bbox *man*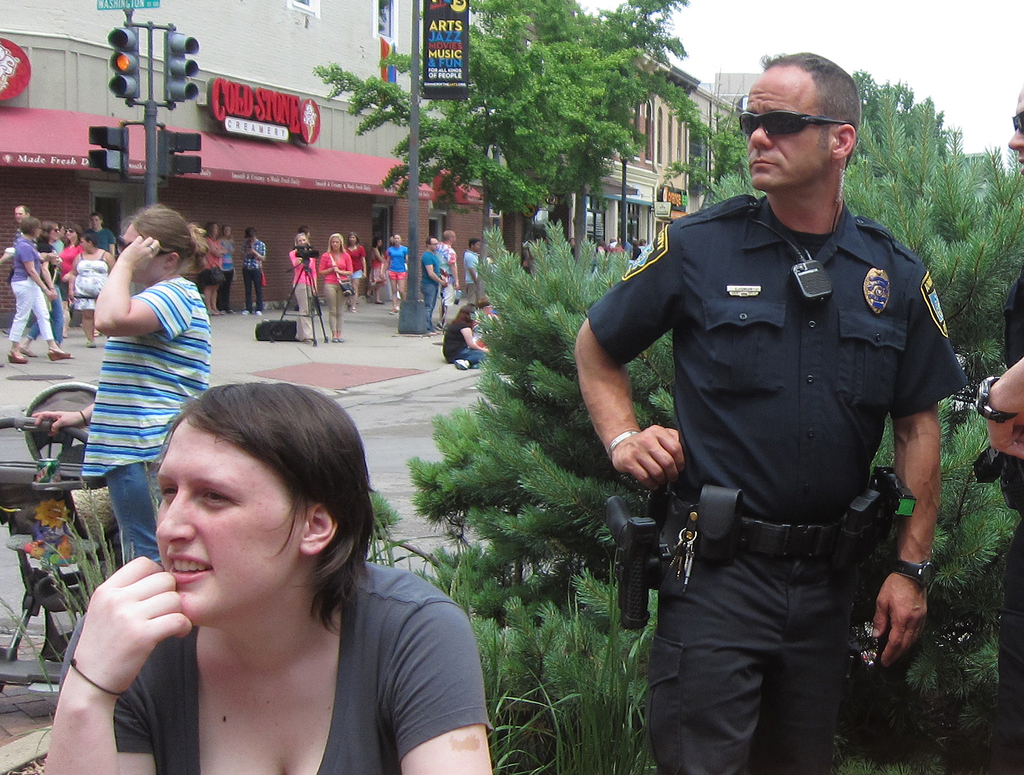
<bbox>421, 232, 437, 328</bbox>
